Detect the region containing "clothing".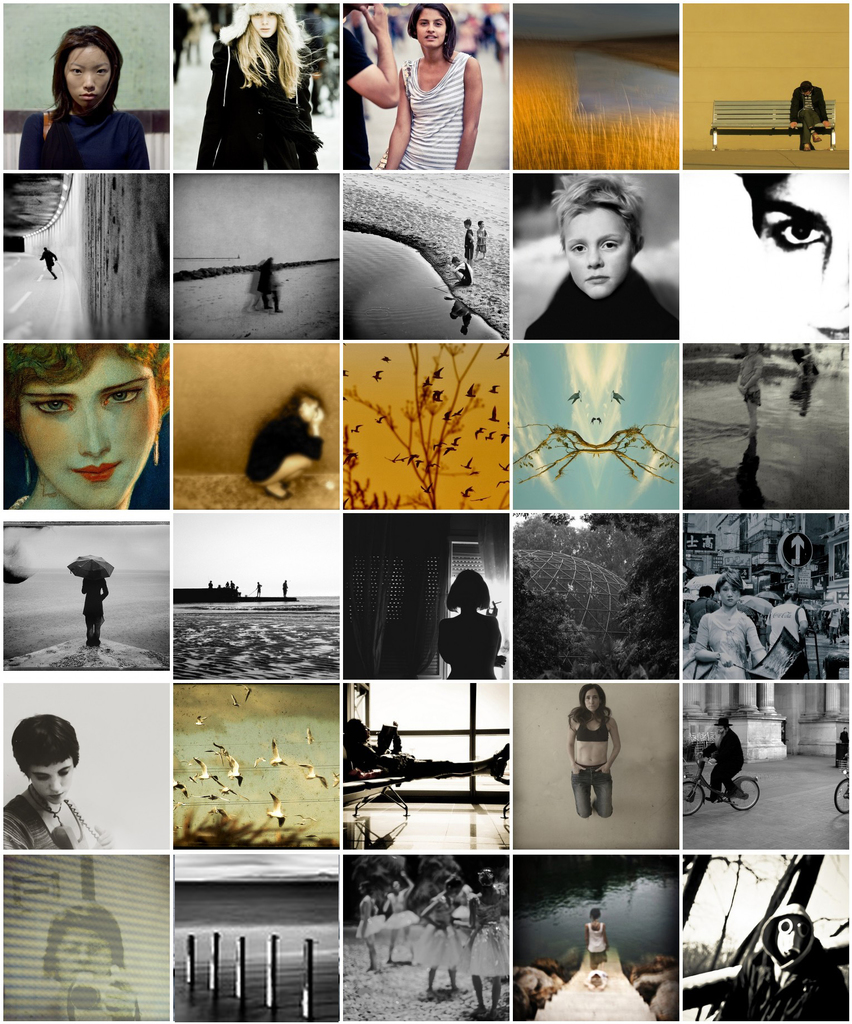
locate(242, 405, 324, 484).
